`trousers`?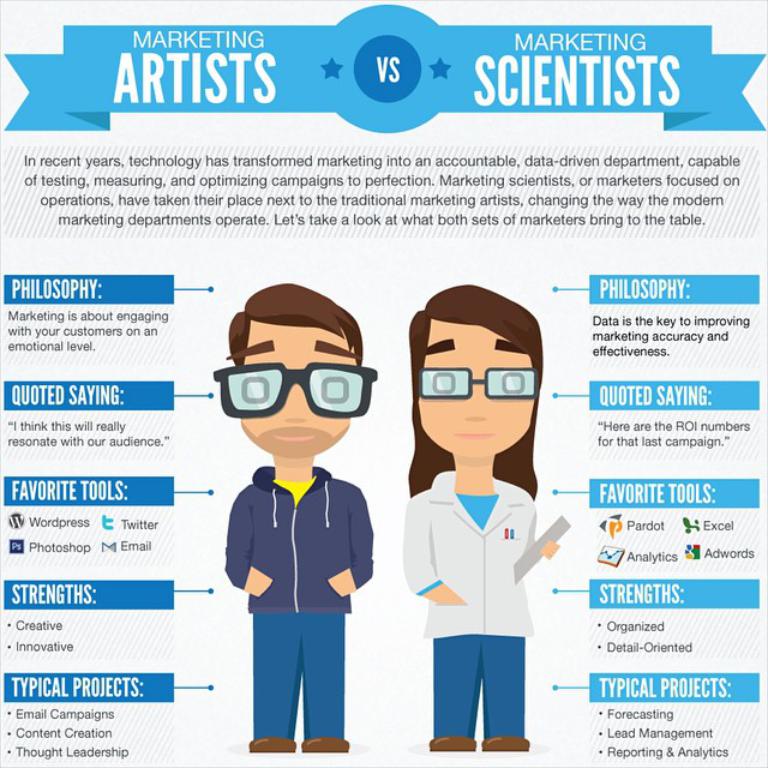
bbox=[240, 593, 358, 754]
